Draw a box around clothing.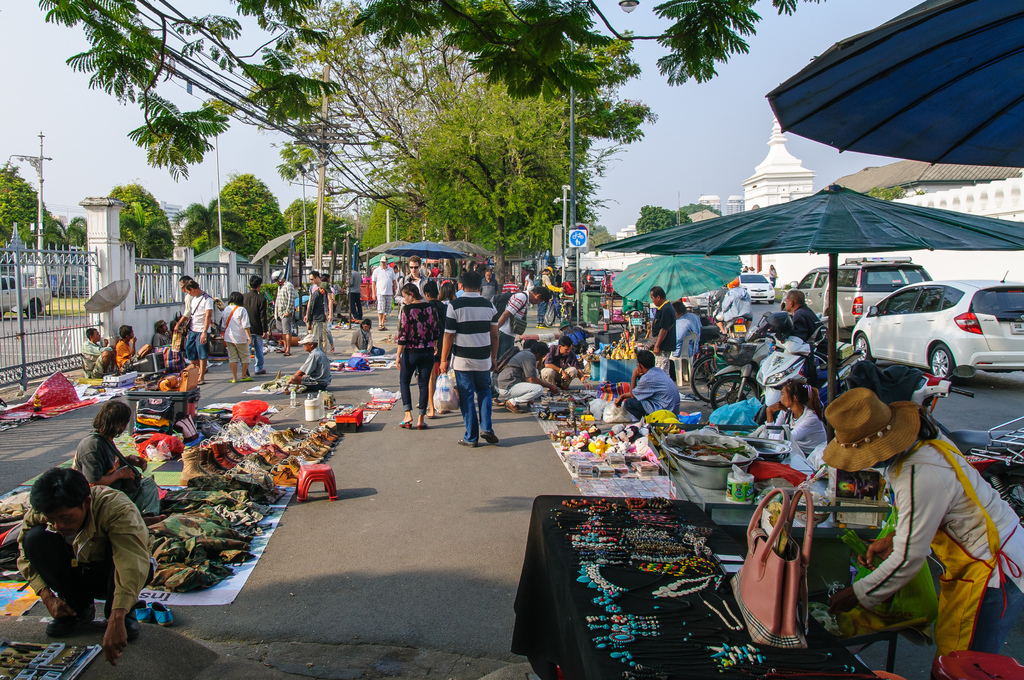
[502, 345, 548, 406].
